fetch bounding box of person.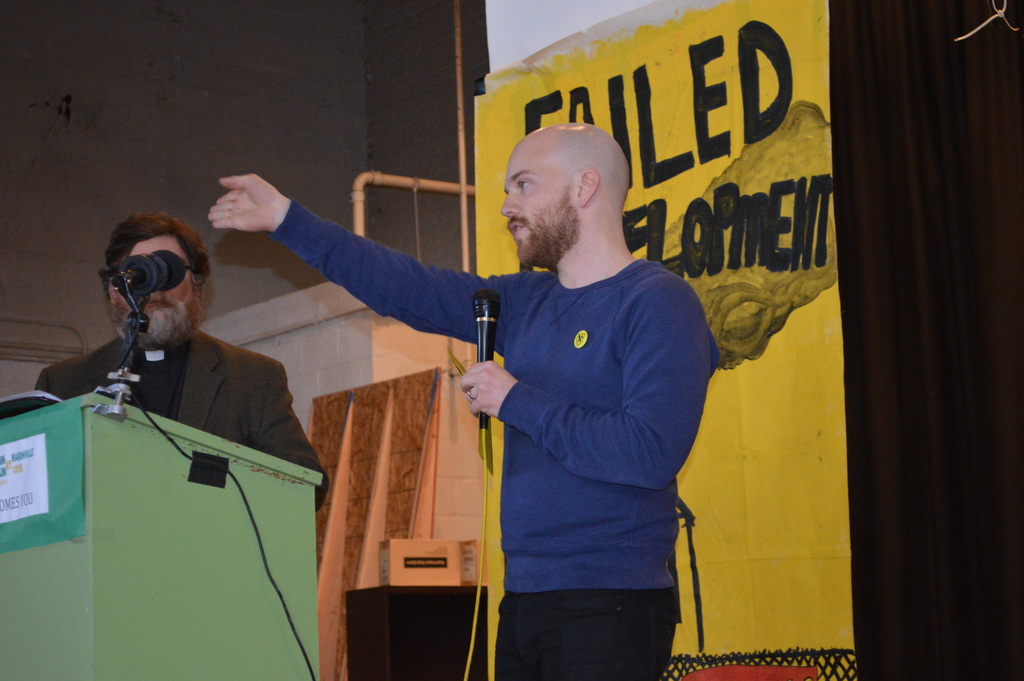
Bbox: x1=29, y1=211, x2=326, y2=511.
